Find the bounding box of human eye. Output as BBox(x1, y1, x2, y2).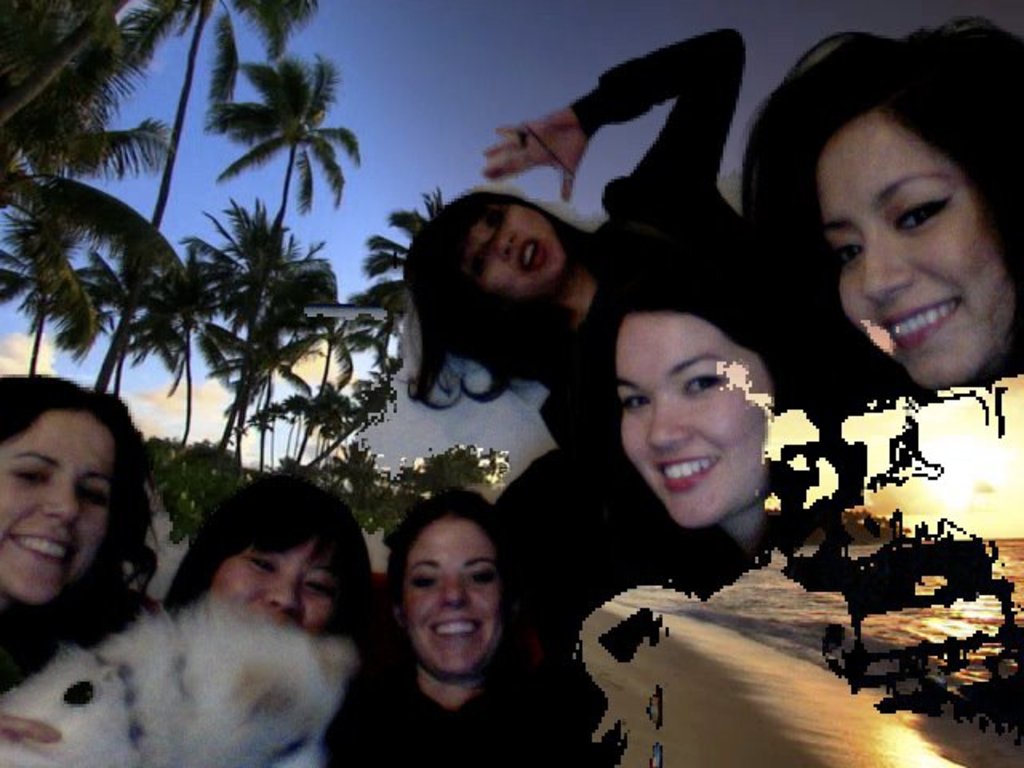
BBox(75, 483, 109, 518).
